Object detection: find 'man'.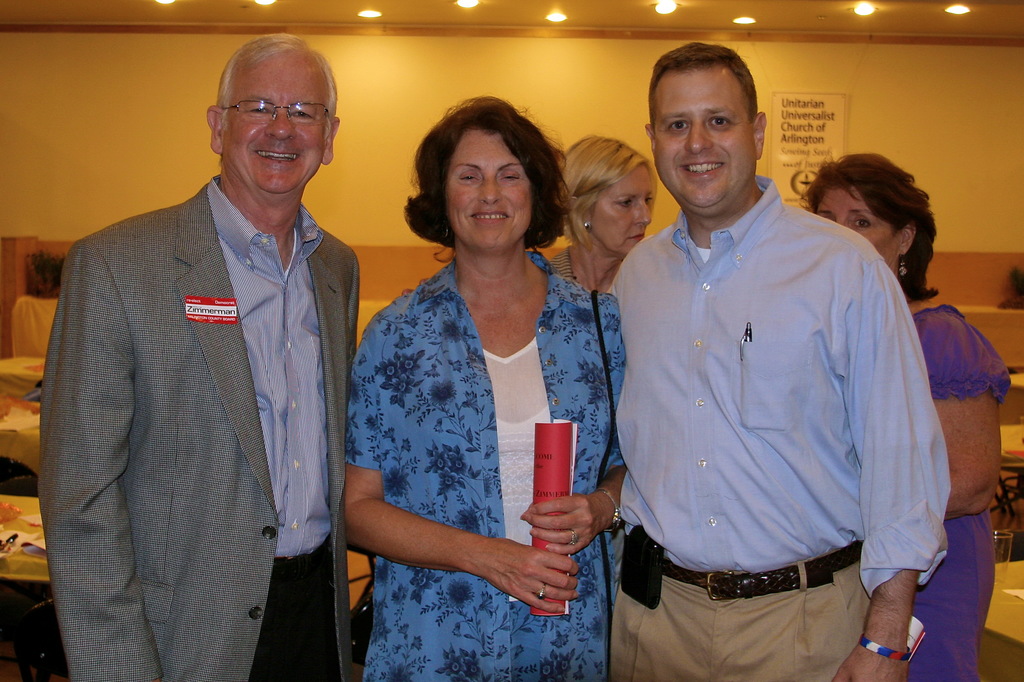
<box>597,39,954,681</box>.
